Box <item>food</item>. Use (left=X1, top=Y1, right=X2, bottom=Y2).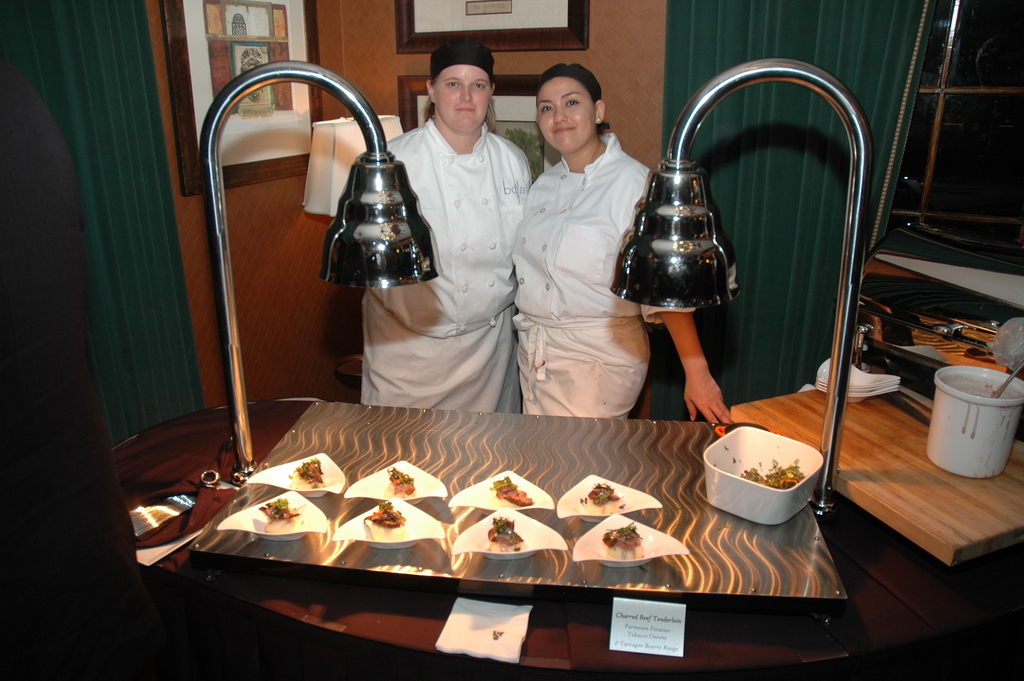
(left=380, top=466, right=415, bottom=498).
